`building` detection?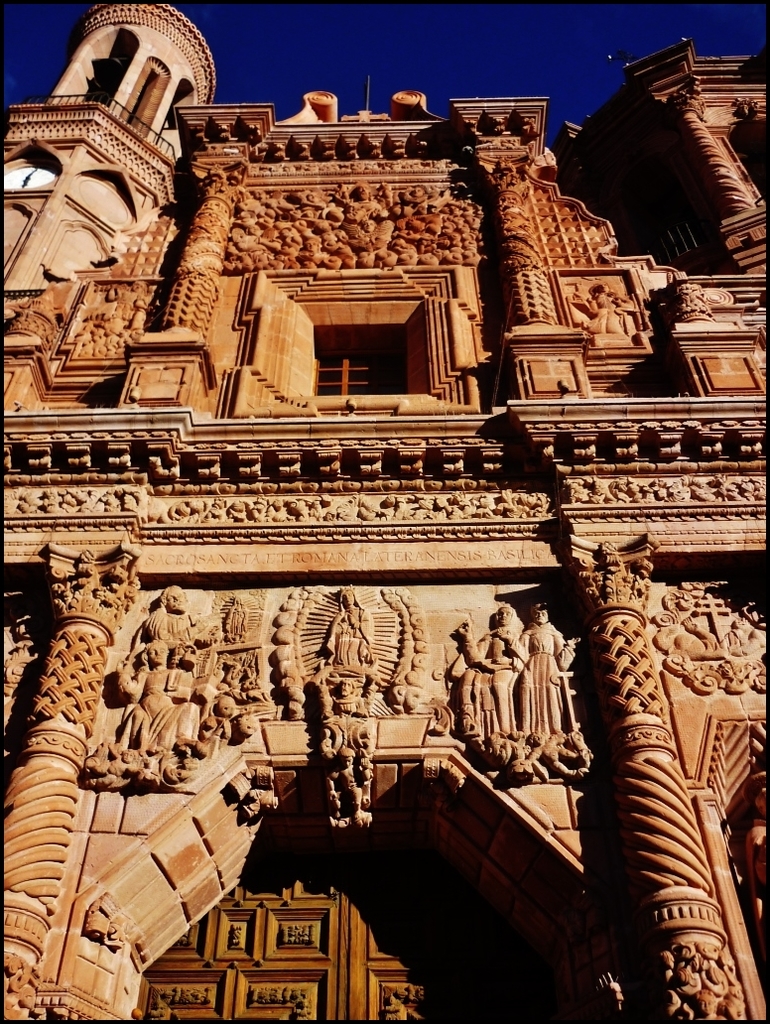
[0,5,769,1023]
